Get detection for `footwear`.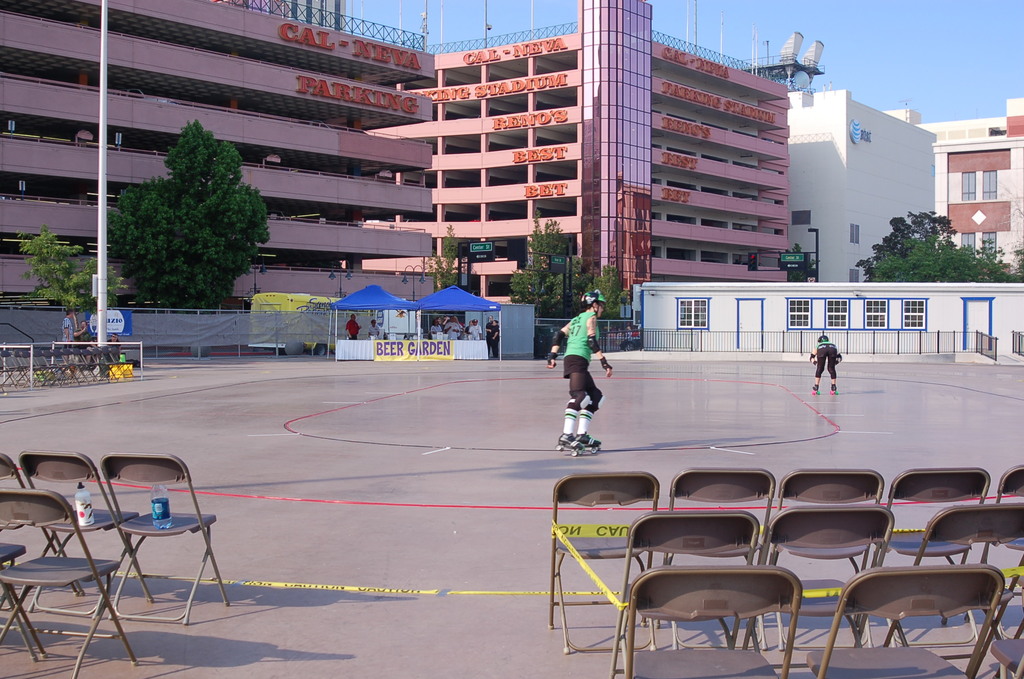
Detection: select_region(558, 433, 583, 455).
